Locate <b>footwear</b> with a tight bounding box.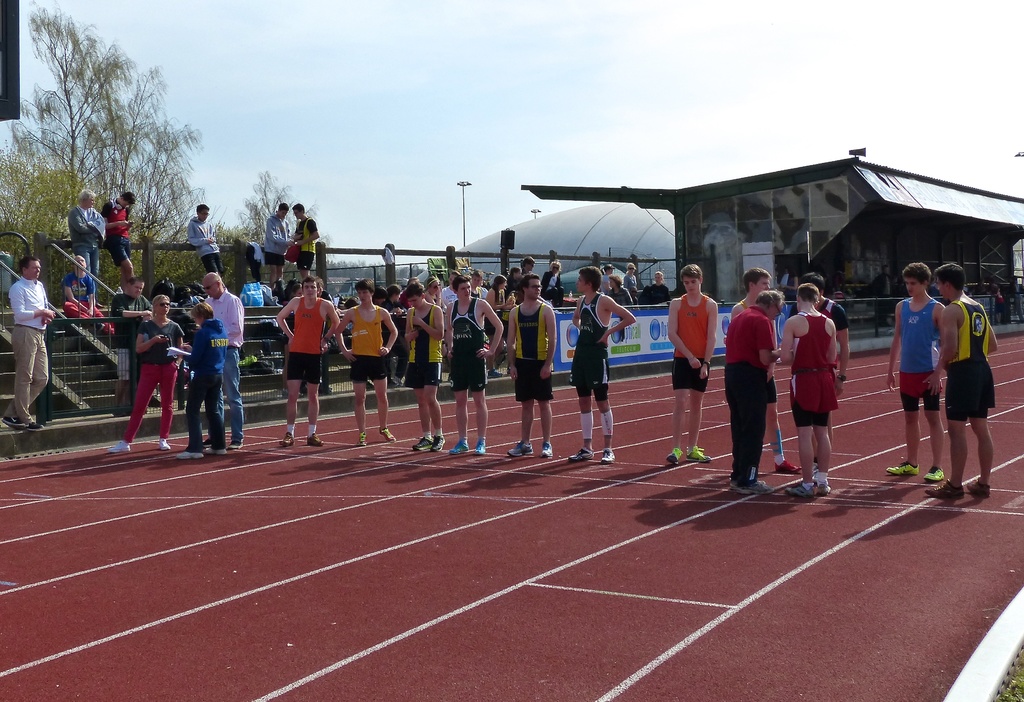
[x1=536, y1=437, x2=554, y2=458].
